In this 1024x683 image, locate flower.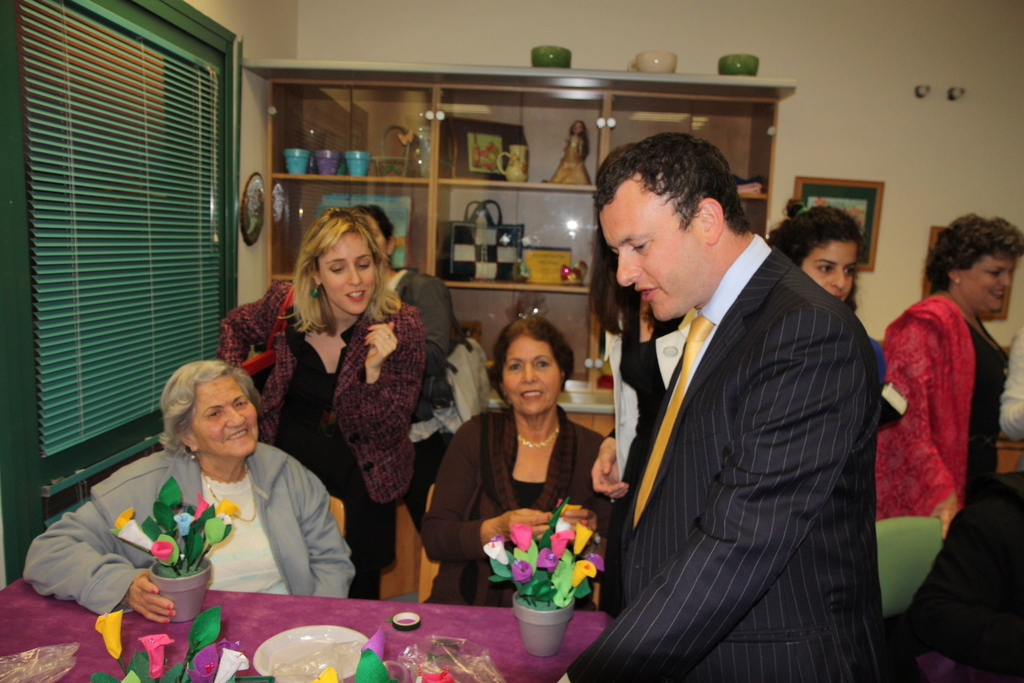
Bounding box: (left=116, top=507, right=133, bottom=531).
